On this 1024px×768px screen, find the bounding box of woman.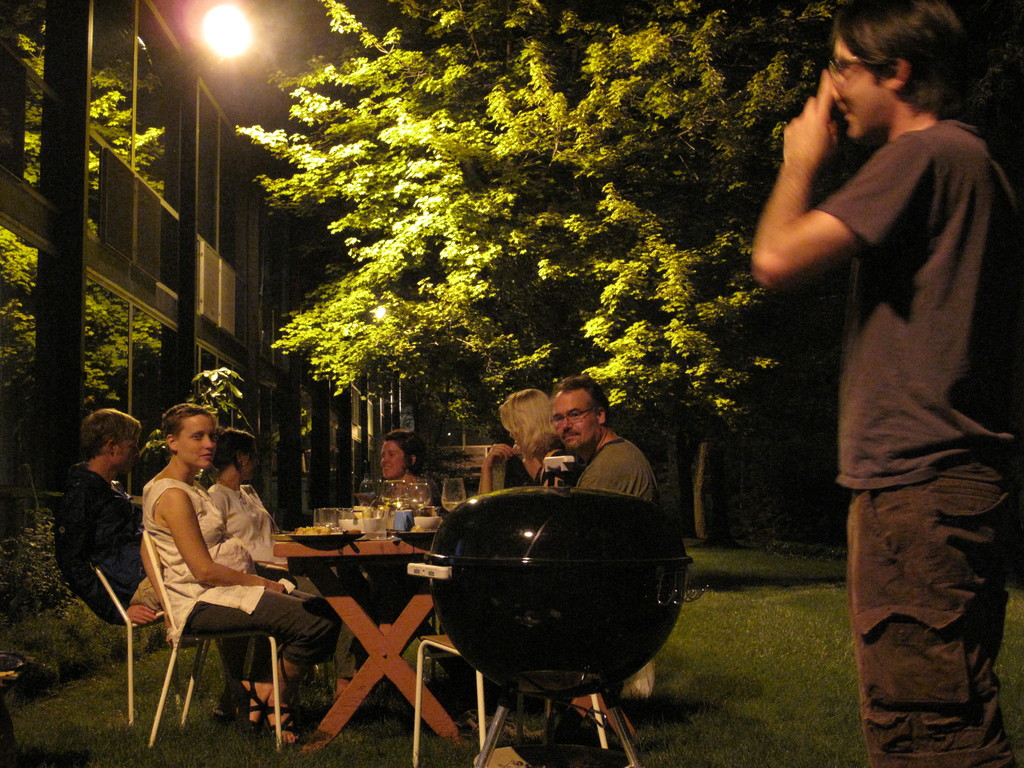
Bounding box: 476/388/589/503.
